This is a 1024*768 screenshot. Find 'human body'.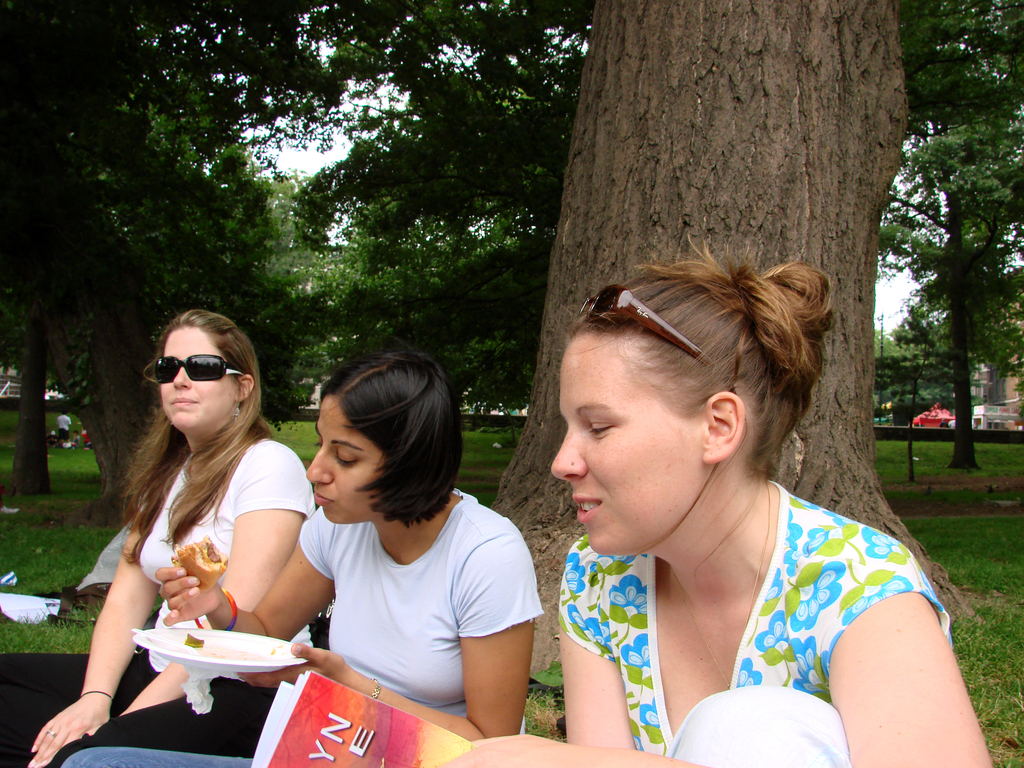
Bounding box: 1, 307, 317, 767.
